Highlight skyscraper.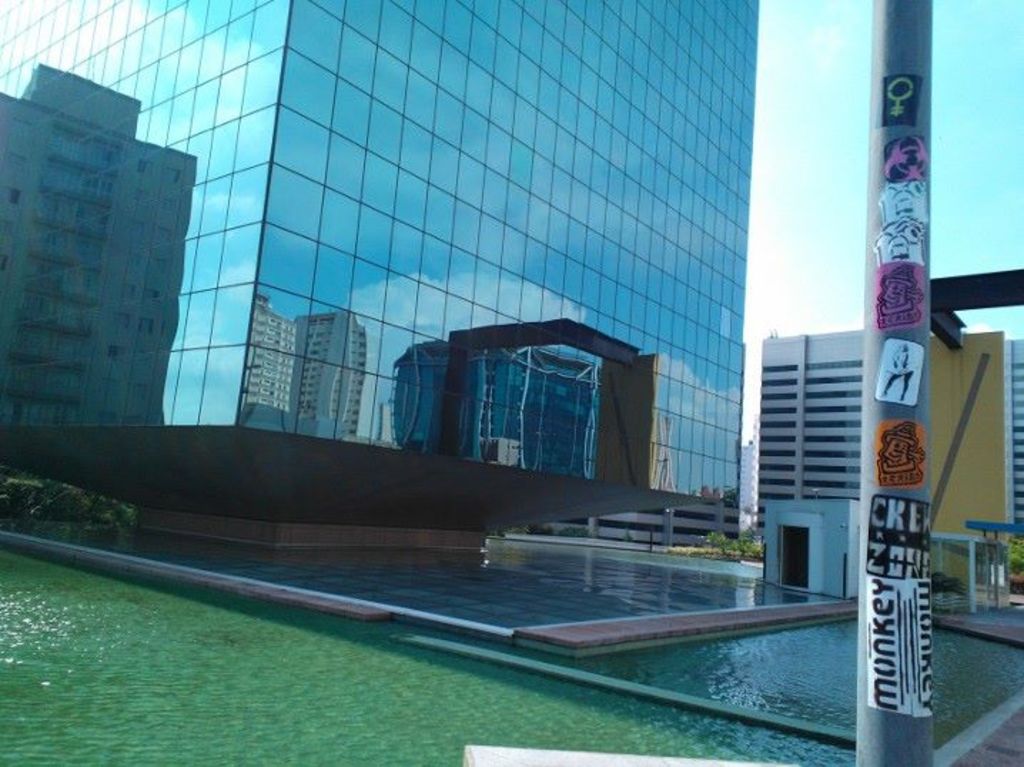
Highlighted region: 10:43:214:525.
